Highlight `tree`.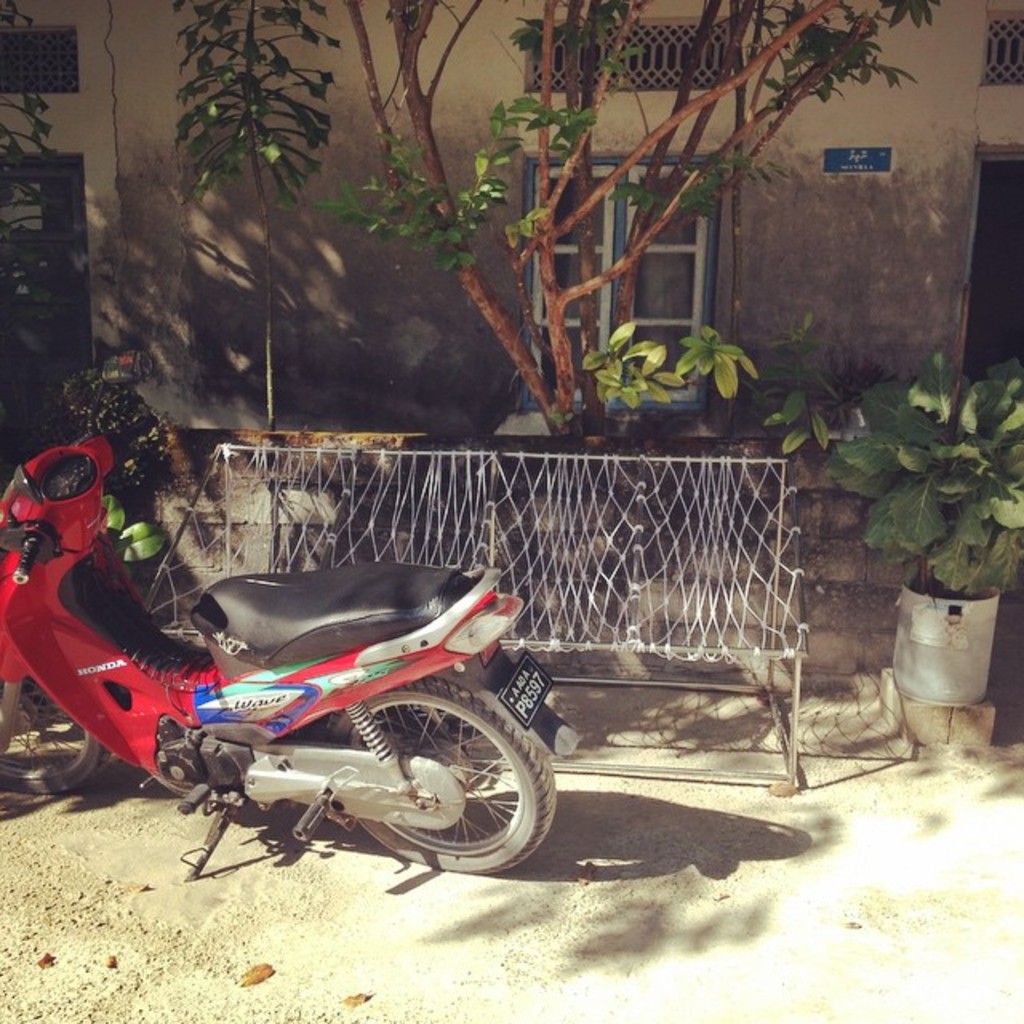
Highlighted region: bbox(758, 344, 1022, 741).
